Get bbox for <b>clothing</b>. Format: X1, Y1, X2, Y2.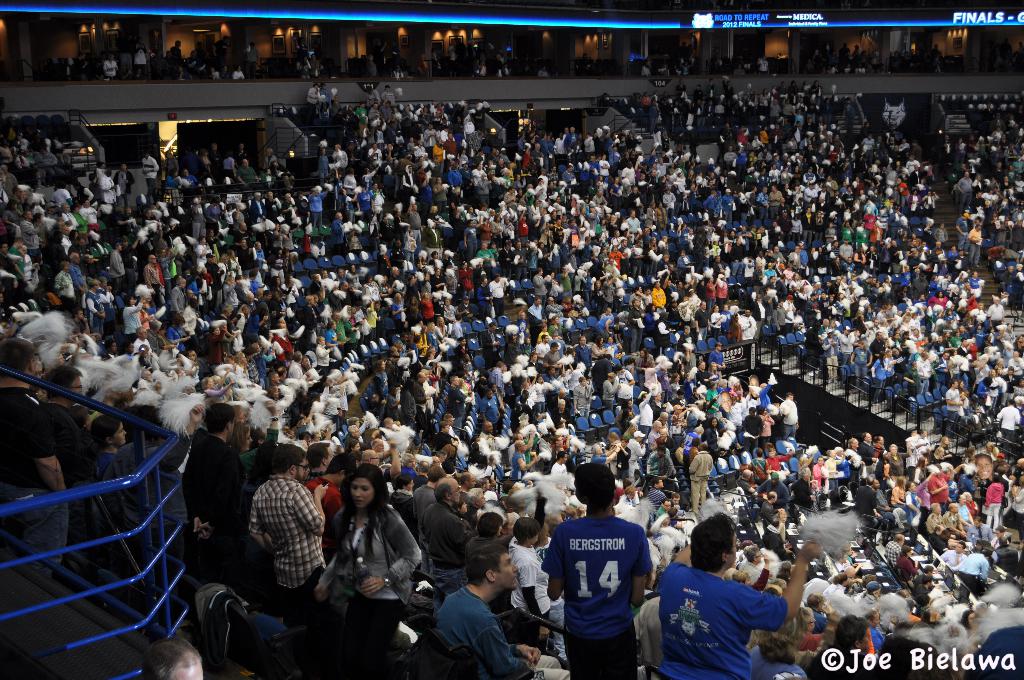
707, 346, 723, 369.
